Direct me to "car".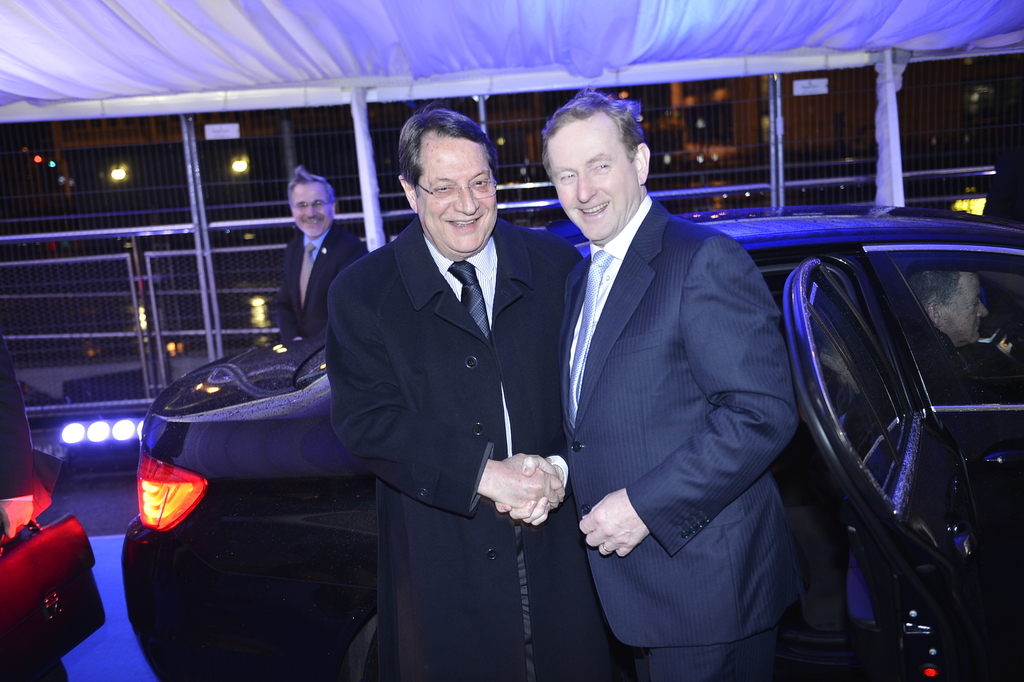
Direction: pyautogui.locateOnScreen(118, 209, 1023, 681).
